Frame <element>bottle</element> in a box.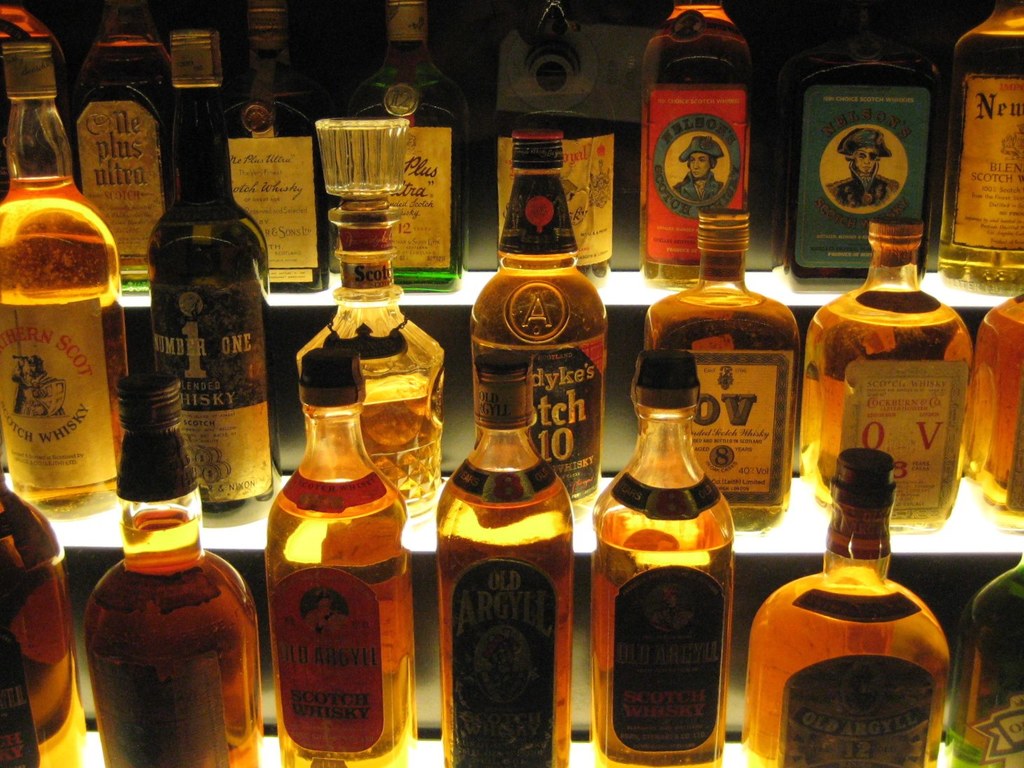
detection(71, 0, 191, 295).
